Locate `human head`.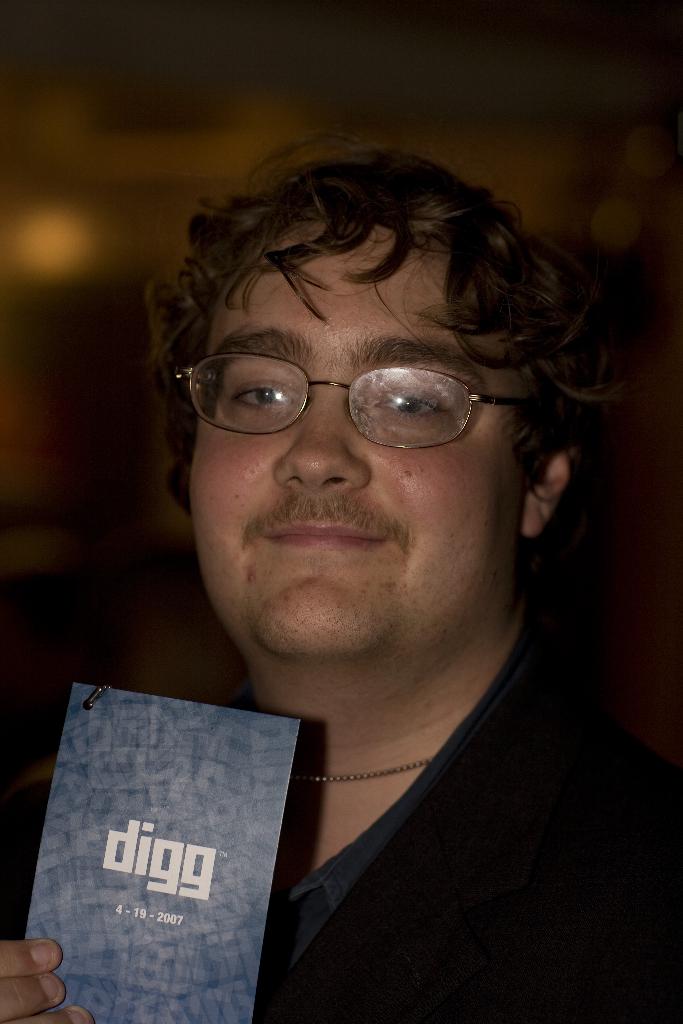
Bounding box: BBox(134, 115, 627, 705).
